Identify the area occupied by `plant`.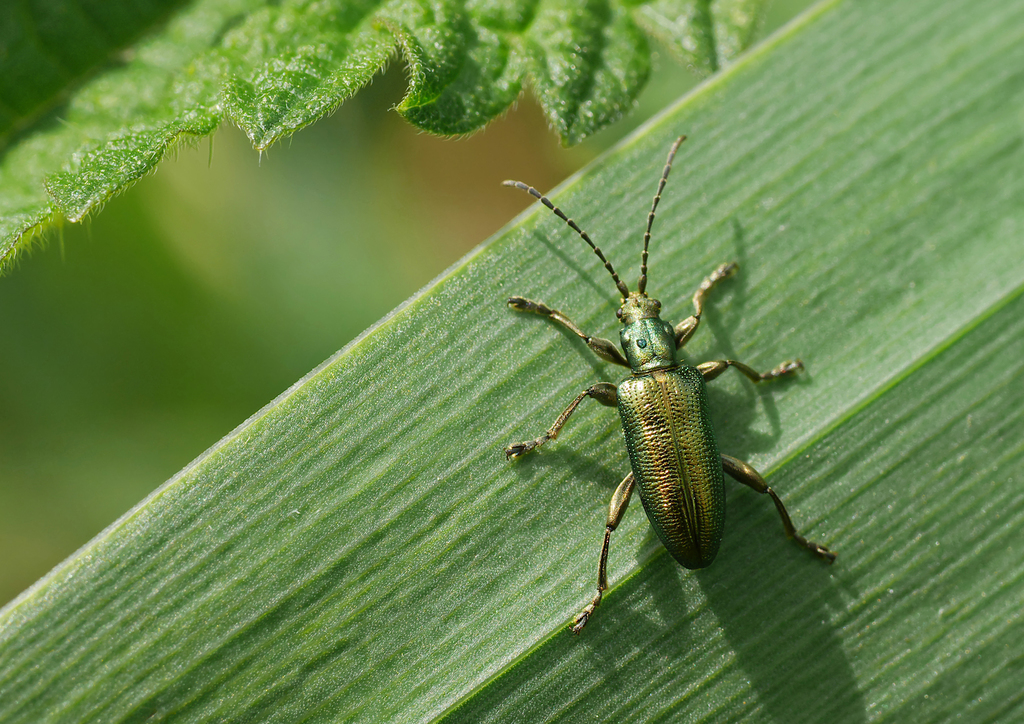
Area: left=0, top=0, right=1023, bottom=723.
